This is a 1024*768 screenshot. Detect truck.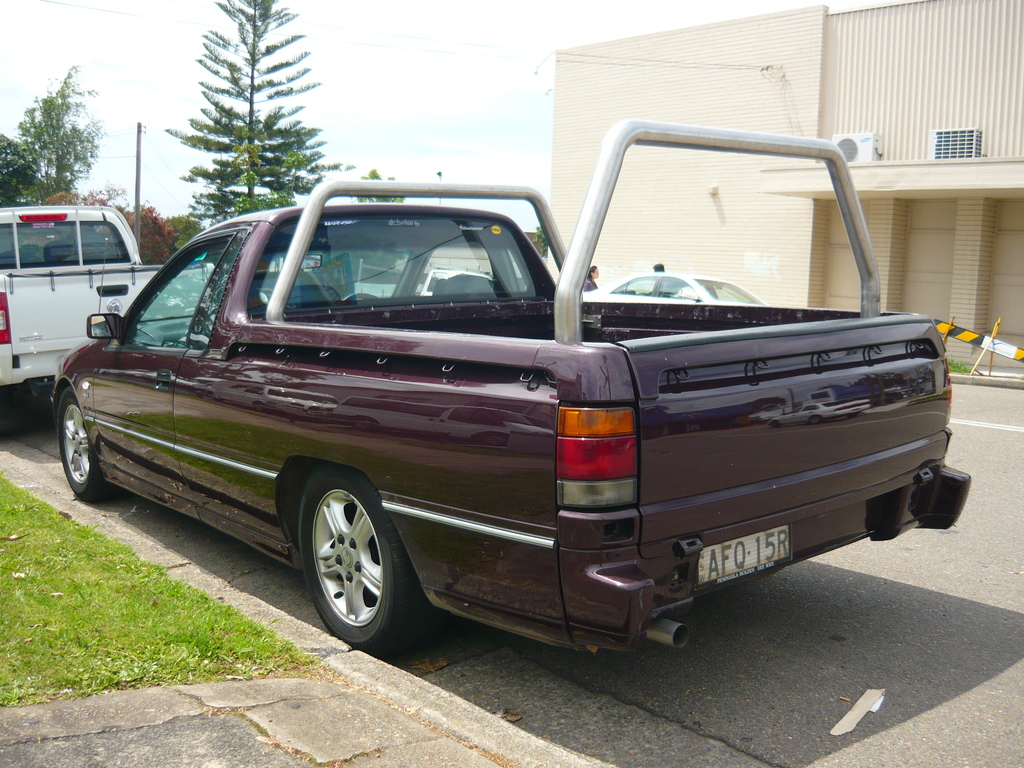
select_region(0, 198, 221, 431).
